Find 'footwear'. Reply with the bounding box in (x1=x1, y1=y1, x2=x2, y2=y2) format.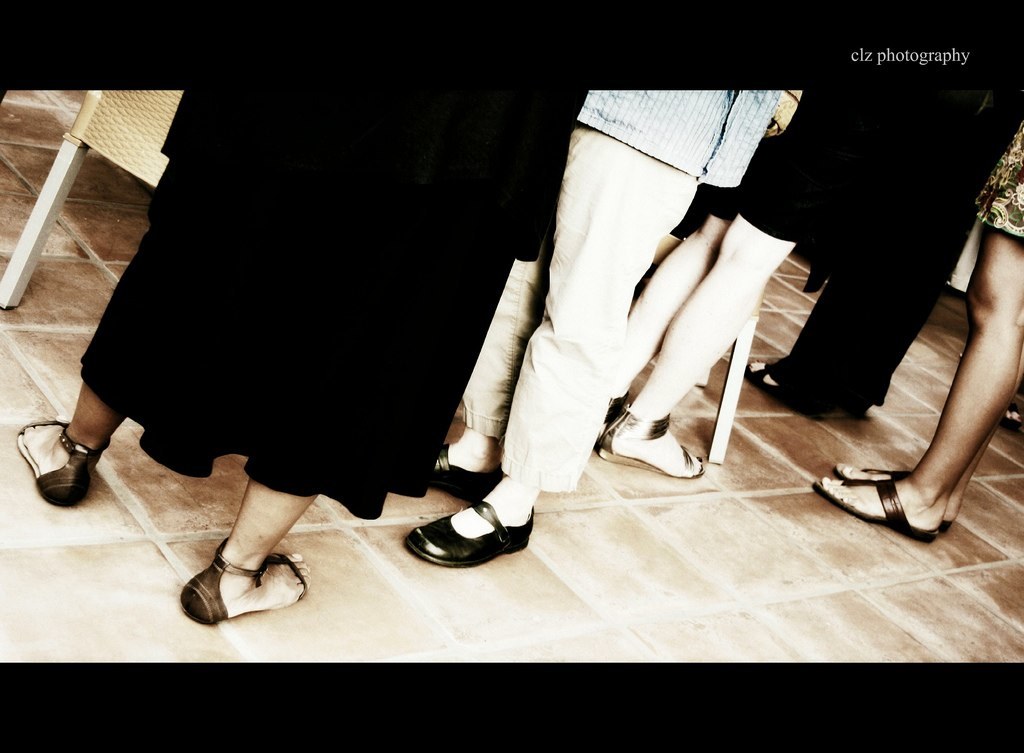
(x1=15, y1=417, x2=110, y2=510).
